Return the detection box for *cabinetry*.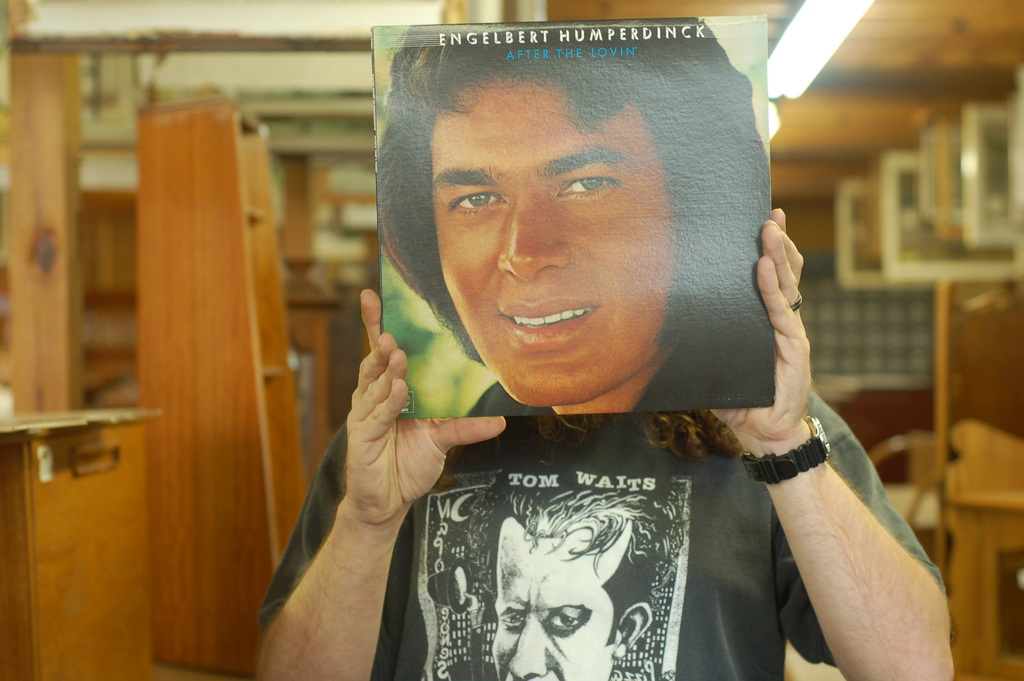
(4,388,161,660).
